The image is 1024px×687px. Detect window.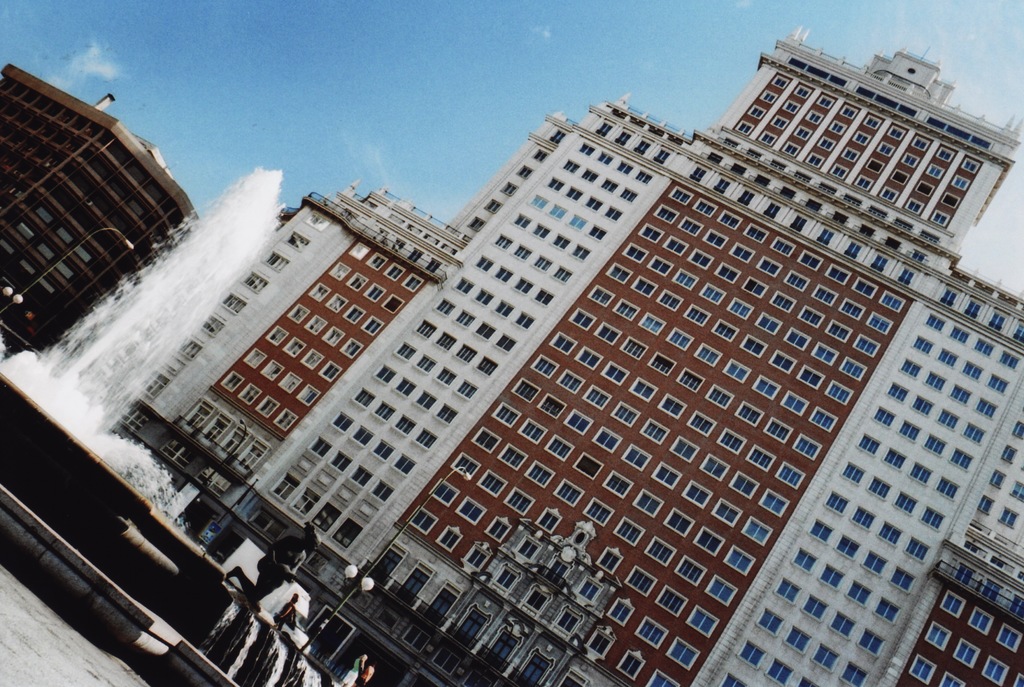
Detection: 584,498,610,523.
